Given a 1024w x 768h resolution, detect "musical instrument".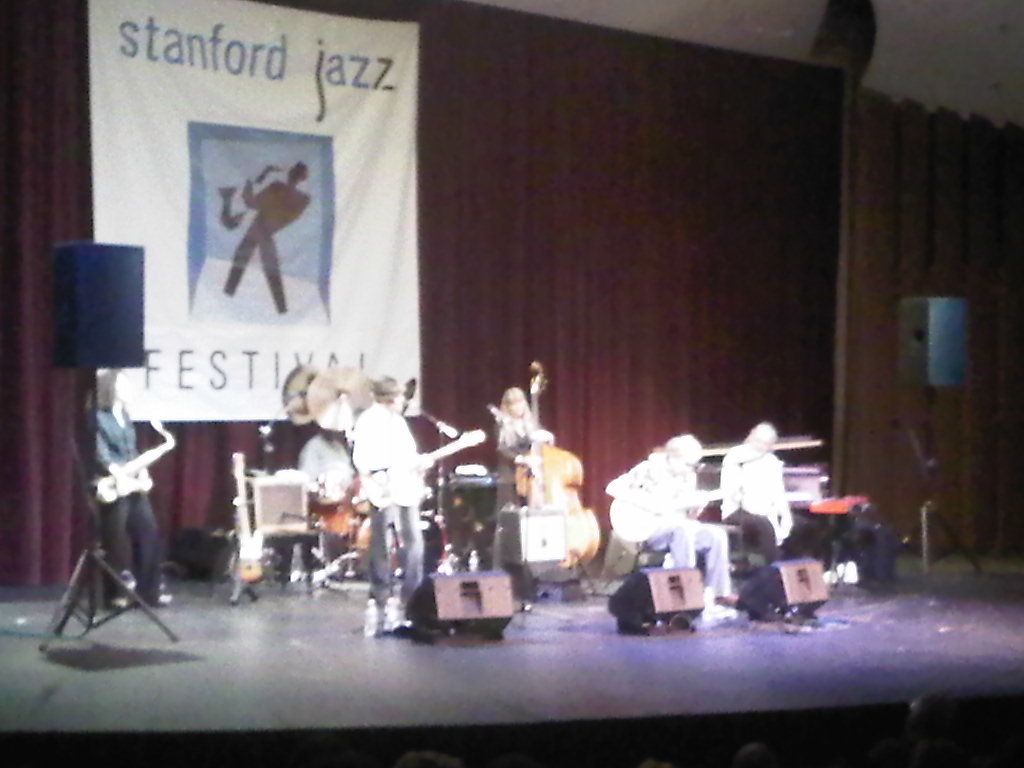
x1=348 y1=424 x2=488 y2=509.
